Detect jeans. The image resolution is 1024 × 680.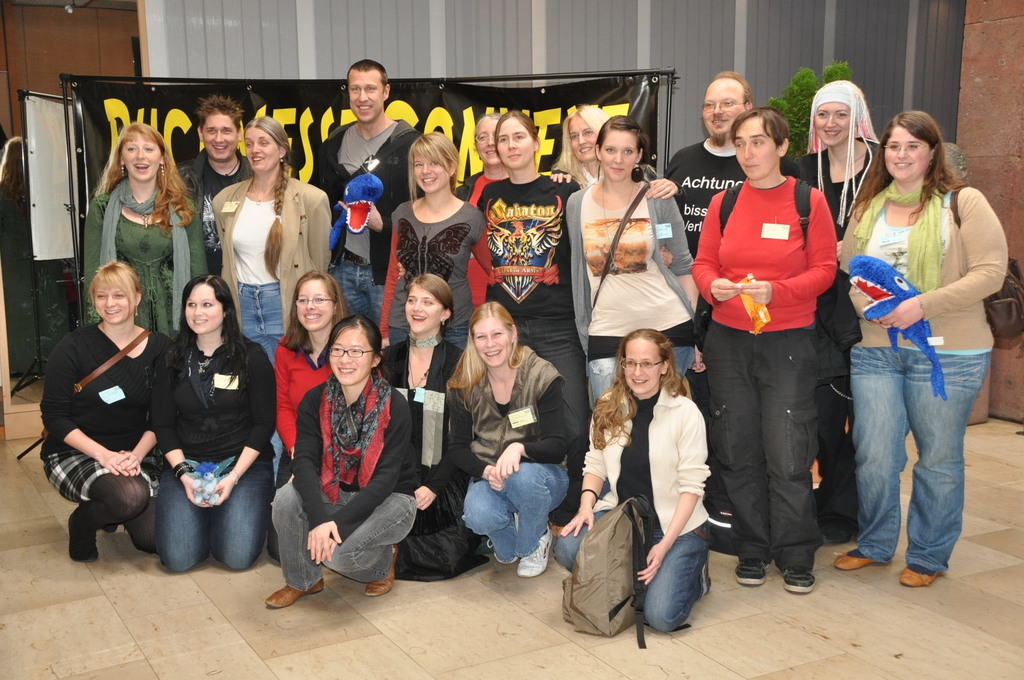
[x1=236, y1=282, x2=282, y2=473].
